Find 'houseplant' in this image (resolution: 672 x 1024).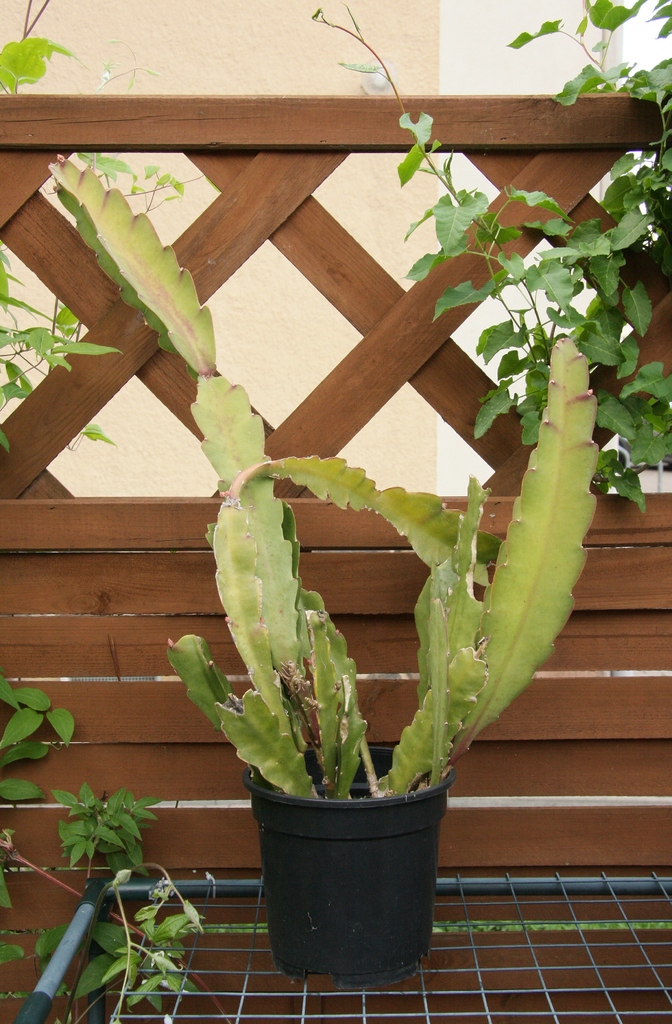
rect(51, 166, 600, 991).
